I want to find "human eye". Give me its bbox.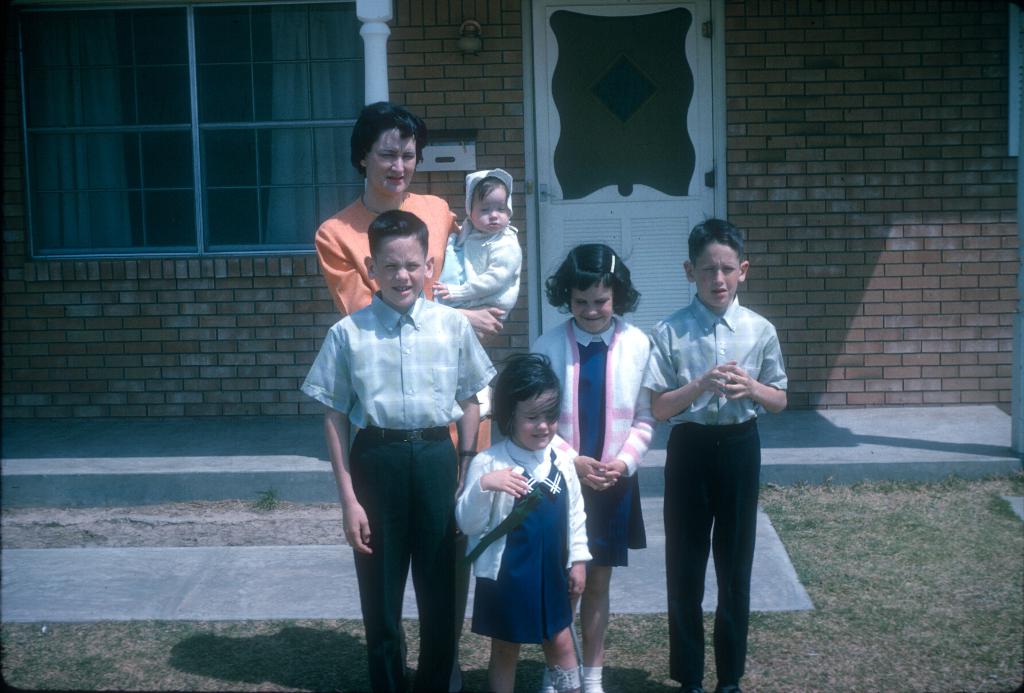
<region>723, 266, 735, 272</region>.
